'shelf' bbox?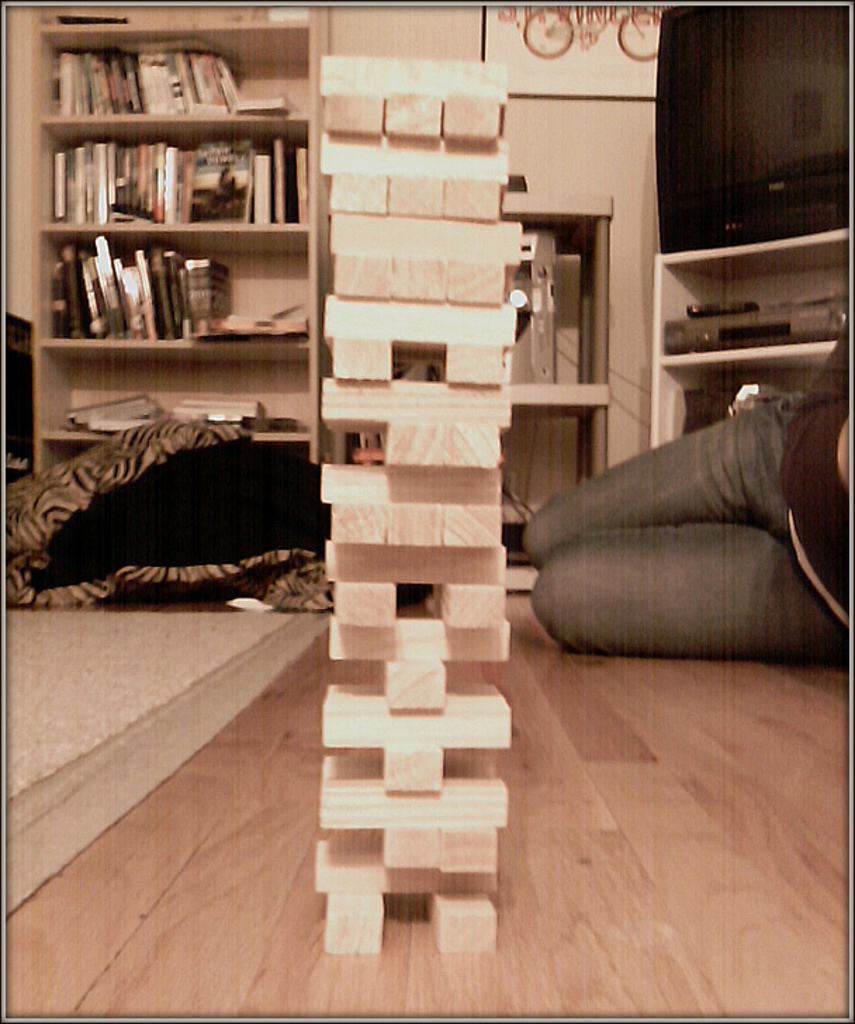
detection(626, 343, 848, 453)
